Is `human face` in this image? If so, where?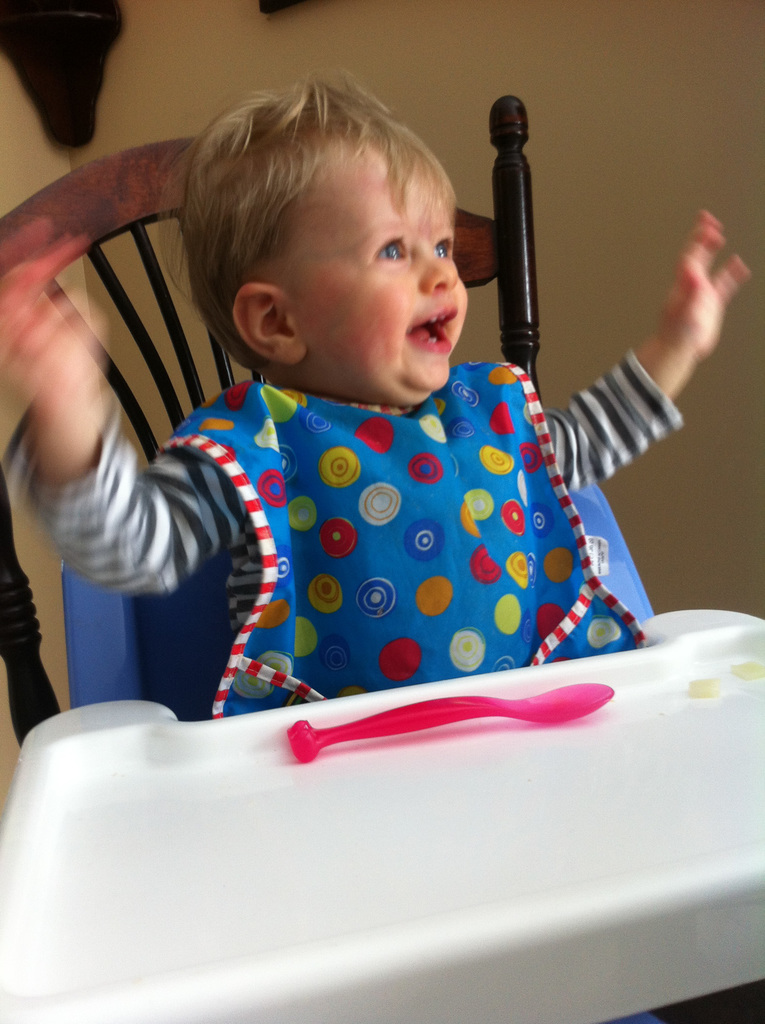
Yes, at [x1=291, y1=143, x2=464, y2=402].
